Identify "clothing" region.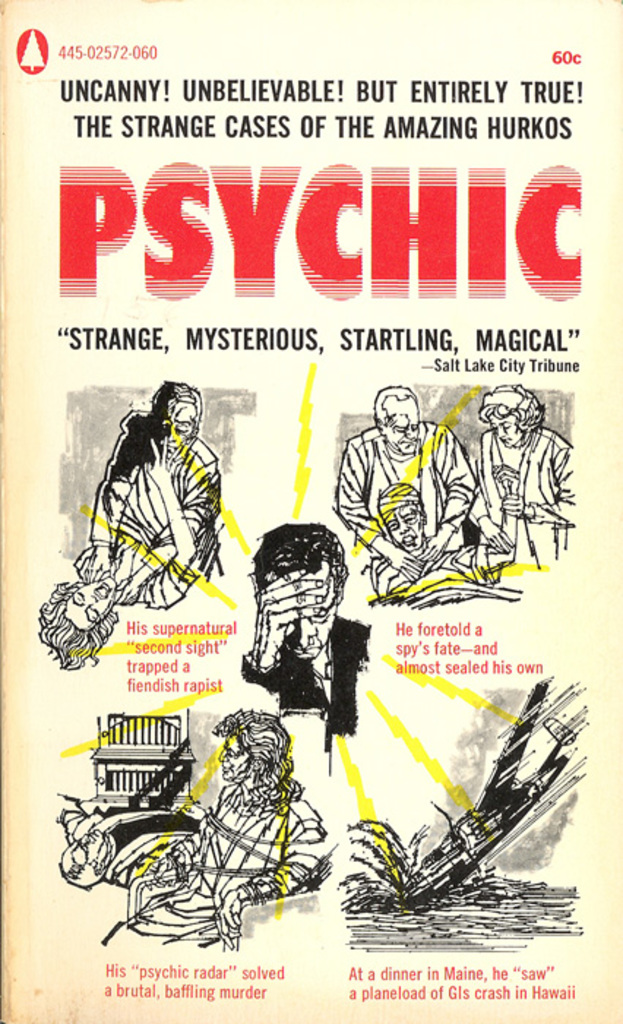
Region: 79/519/203/610.
